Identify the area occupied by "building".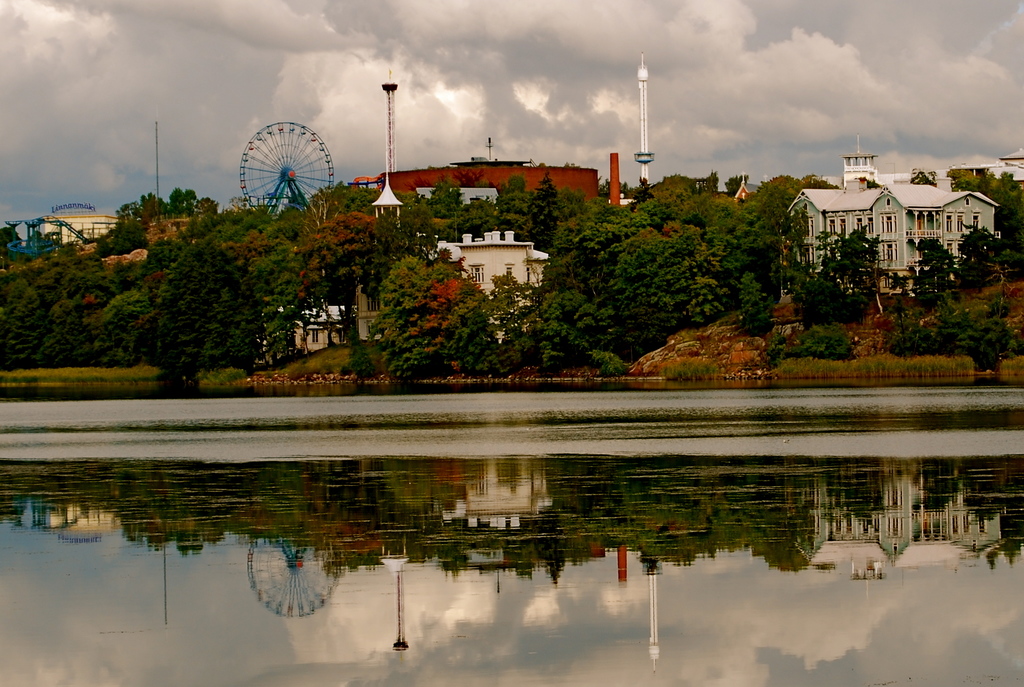
Area: 36/201/120/247.
